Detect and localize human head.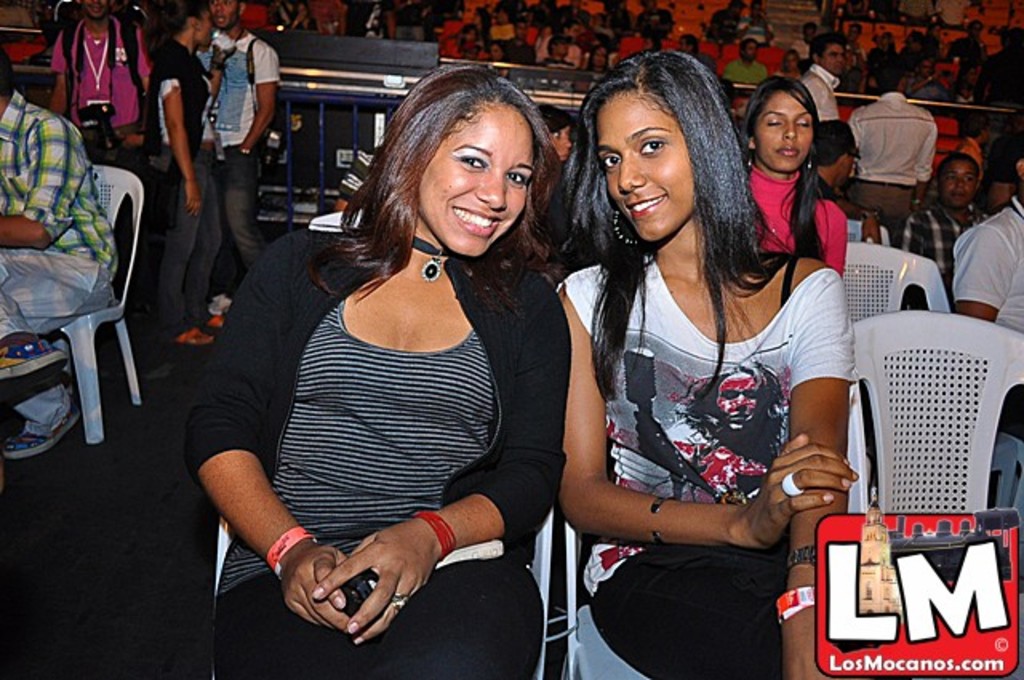
Localized at region(174, 0, 211, 51).
